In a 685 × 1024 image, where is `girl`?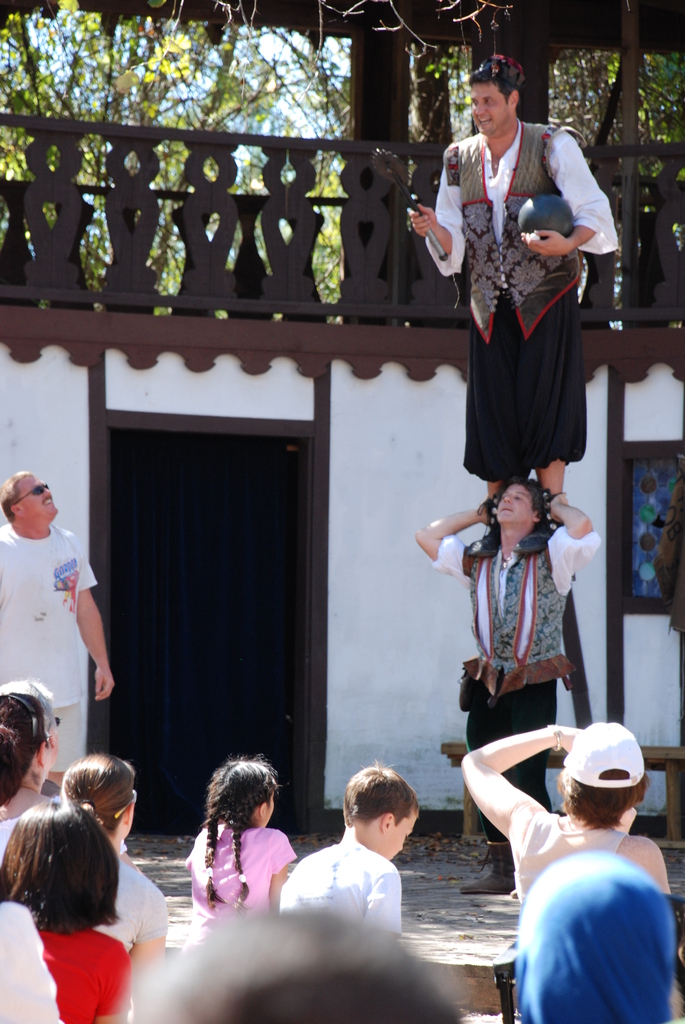
box=[58, 760, 166, 989].
